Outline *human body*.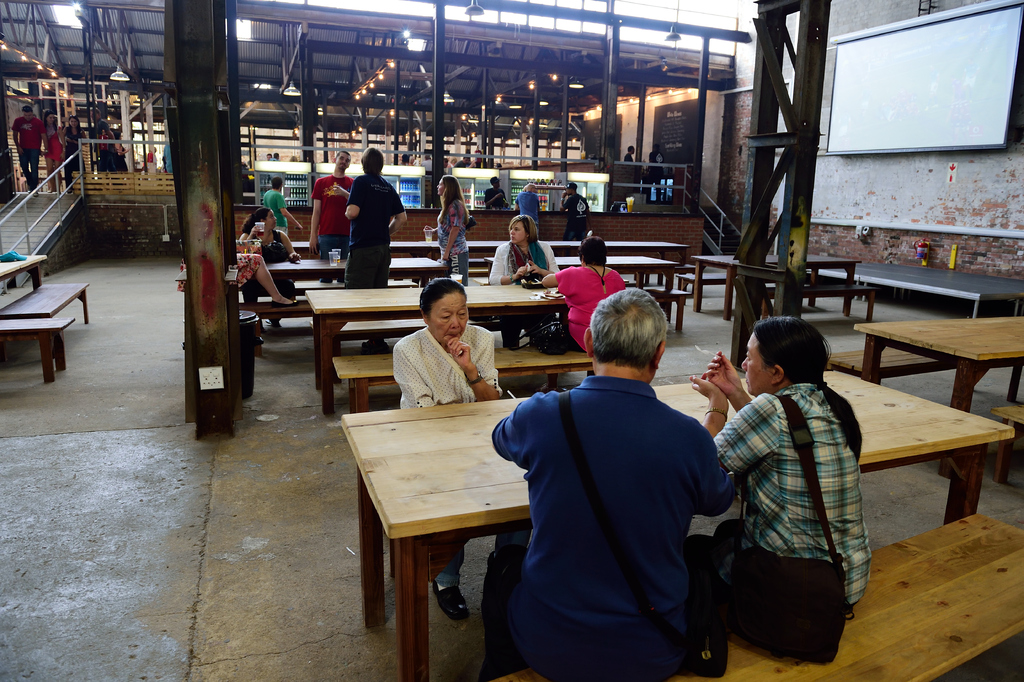
Outline: {"left": 541, "top": 231, "right": 627, "bottom": 352}.
